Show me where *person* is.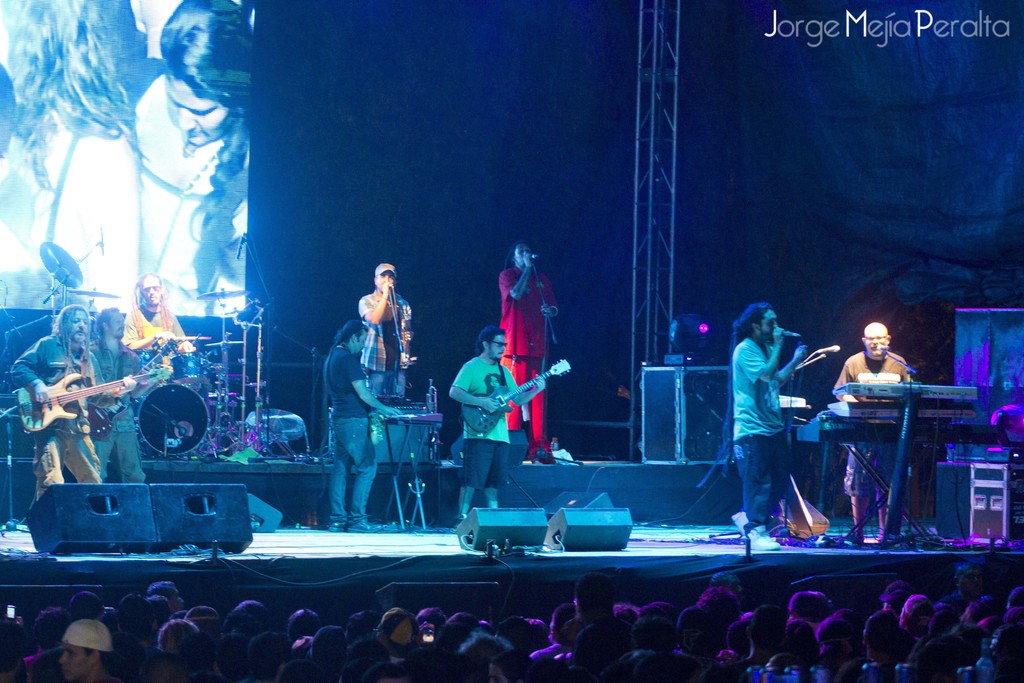
*person* is at bbox(835, 324, 916, 540).
